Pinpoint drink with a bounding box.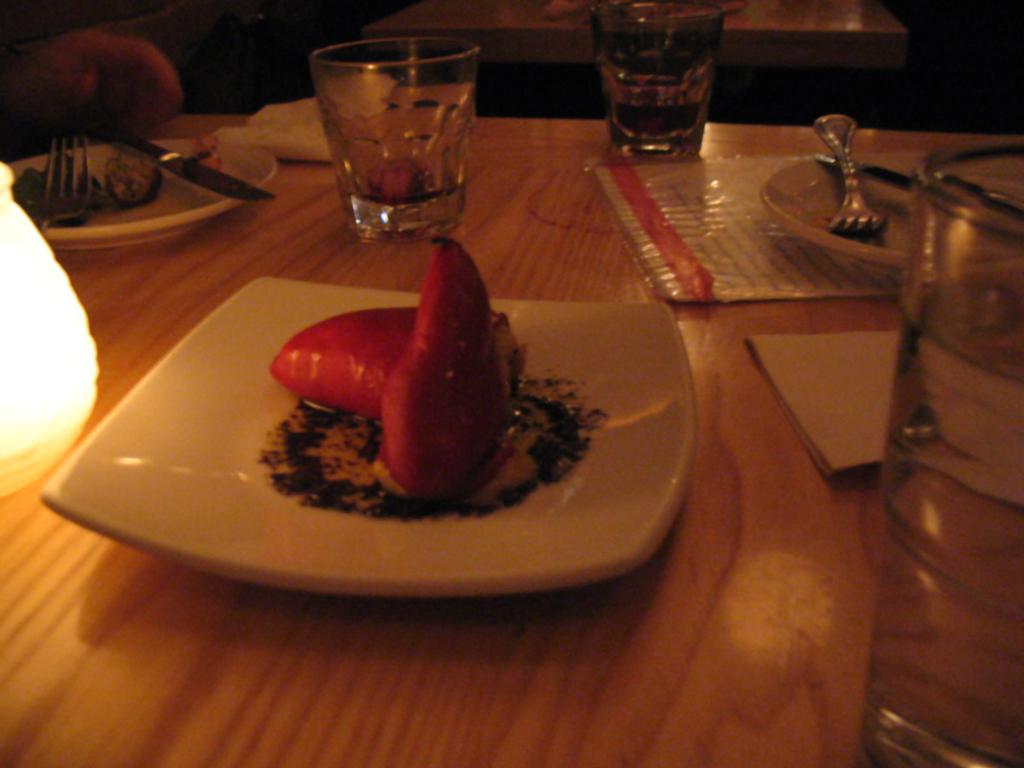
box(860, 271, 1023, 767).
